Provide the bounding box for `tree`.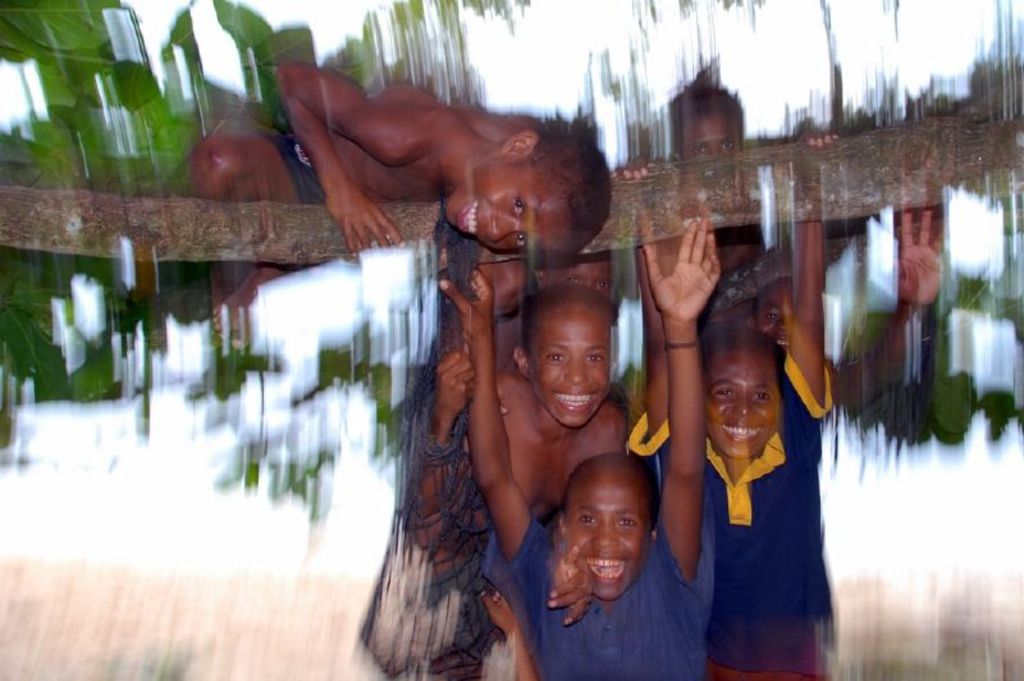
0/0/1023/526.
